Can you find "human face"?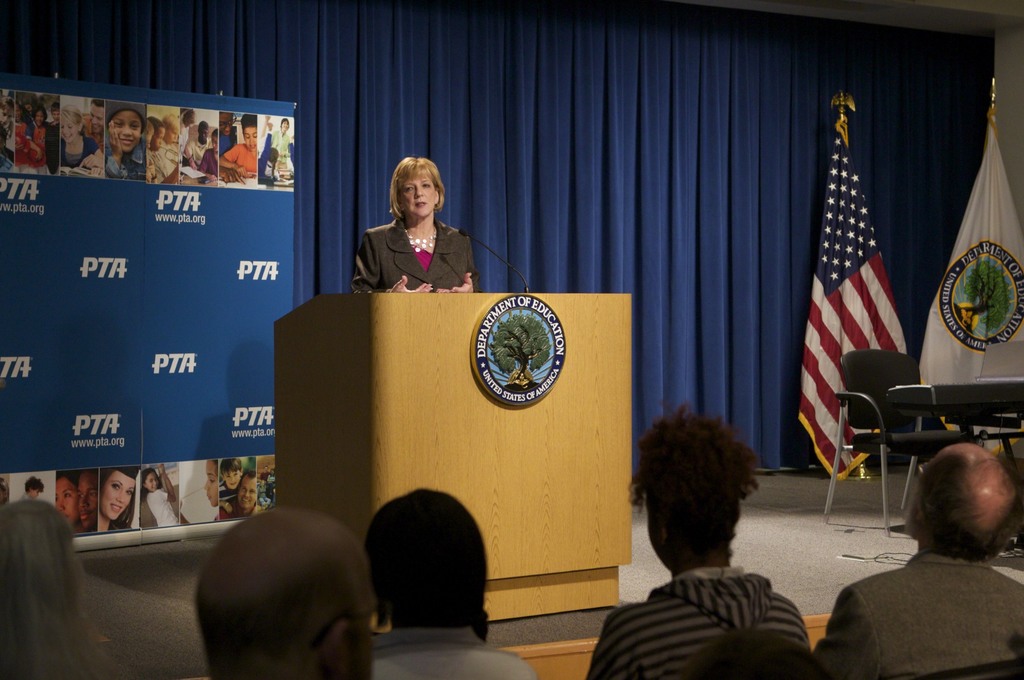
Yes, bounding box: {"left": 224, "top": 464, "right": 241, "bottom": 489}.
